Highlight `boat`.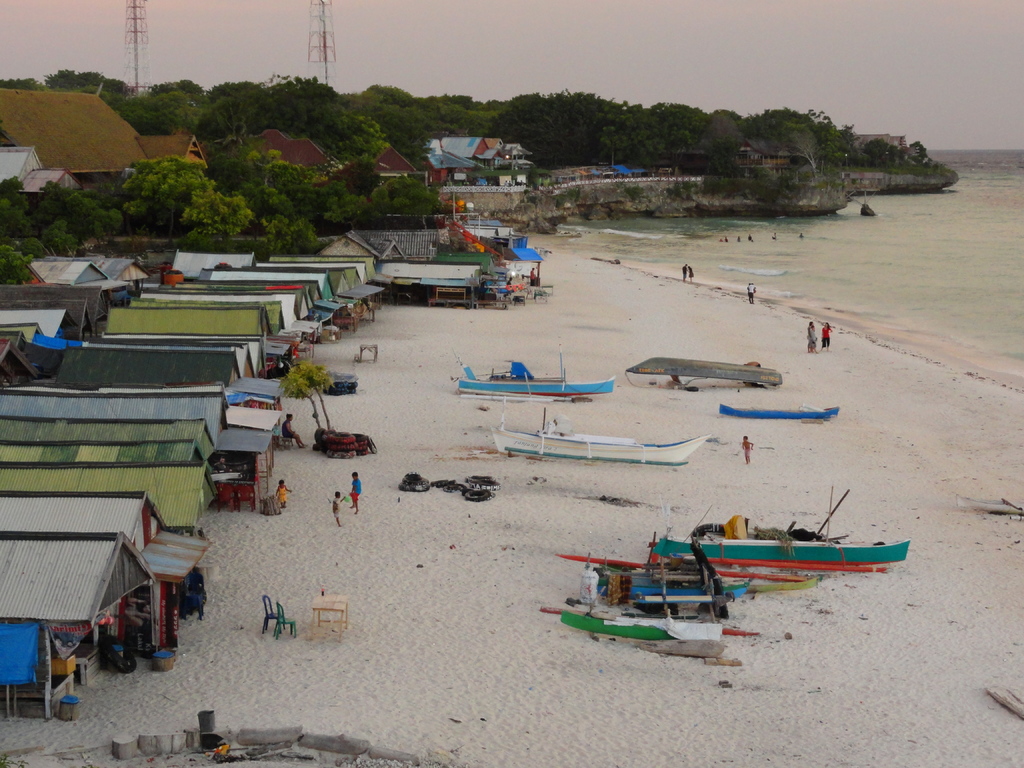
Highlighted region: select_region(492, 404, 713, 463).
